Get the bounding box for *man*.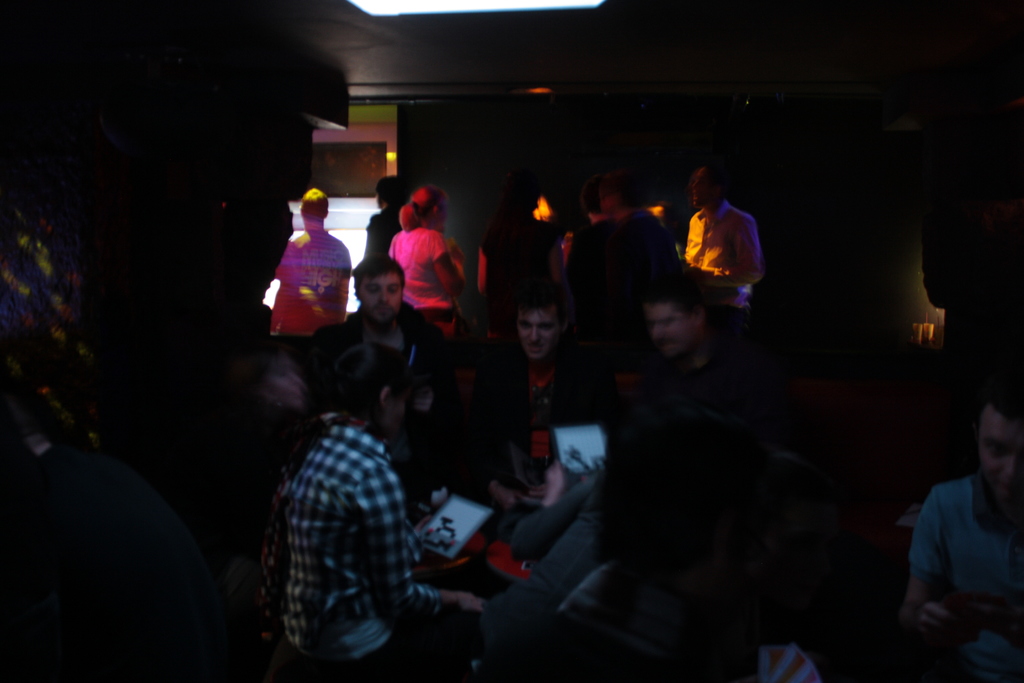
{"left": 362, "top": 174, "right": 409, "bottom": 255}.
